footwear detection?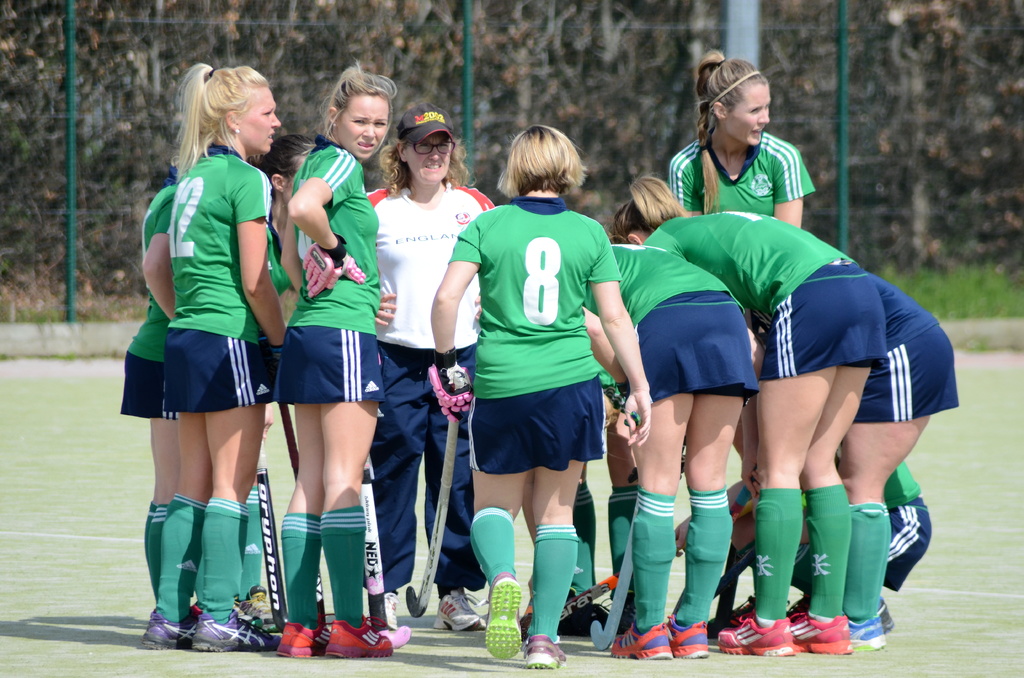
[671, 616, 709, 663]
